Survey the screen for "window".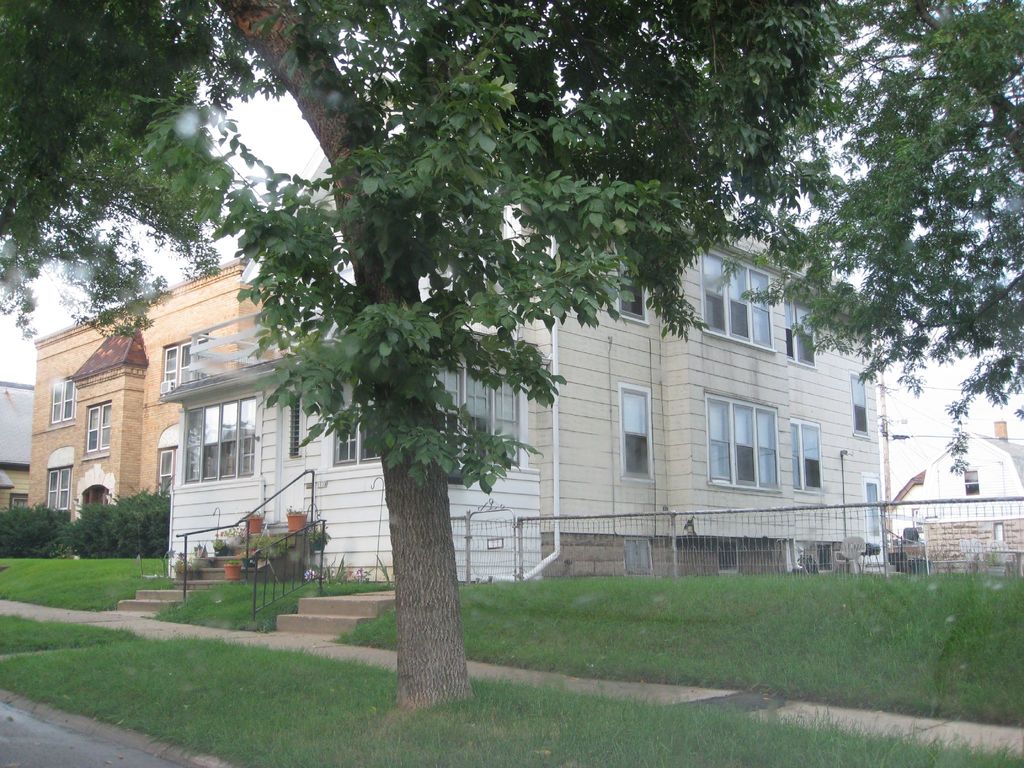
Survey found: box(334, 383, 386, 465).
